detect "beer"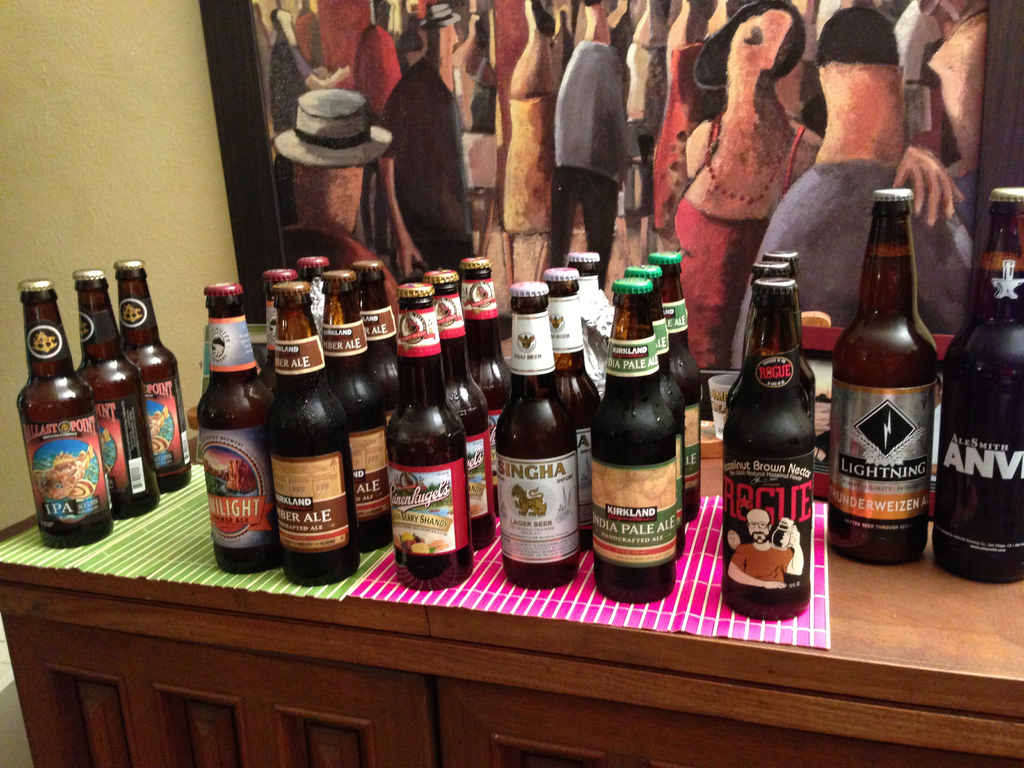
crop(584, 281, 691, 627)
